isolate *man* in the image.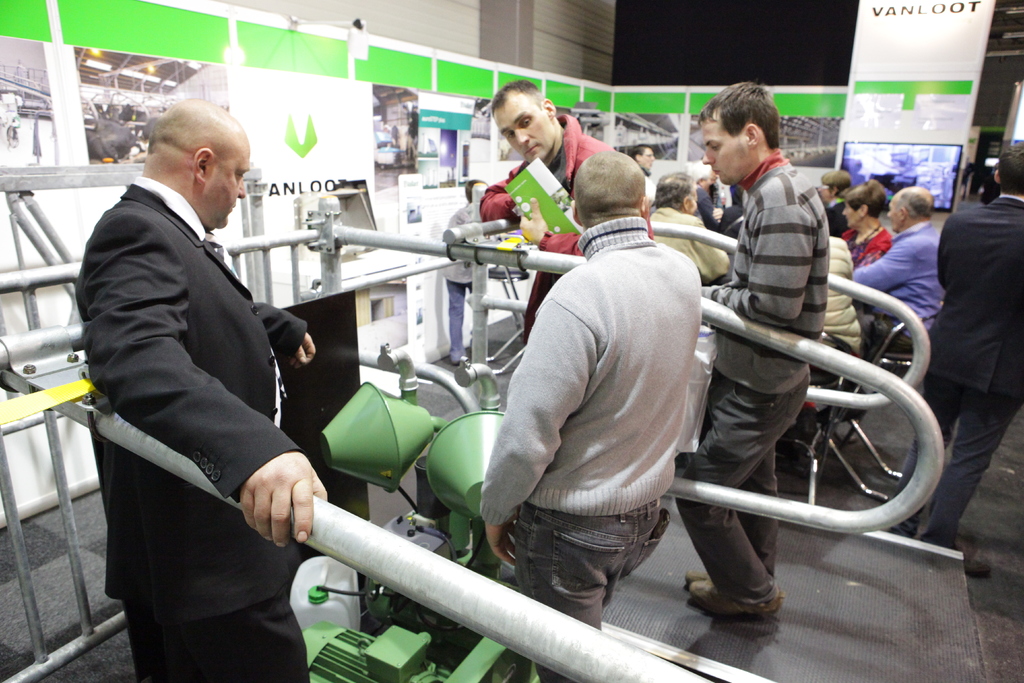
Isolated region: 445,178,485,362.
